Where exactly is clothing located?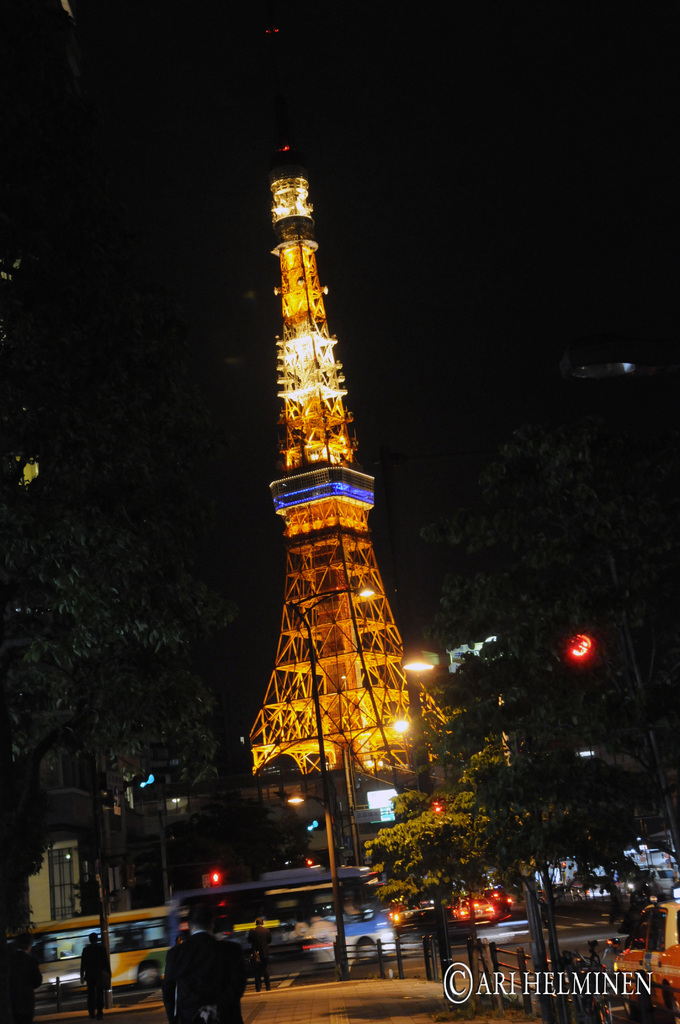
Its bounding box is 159 929 246 1023.
